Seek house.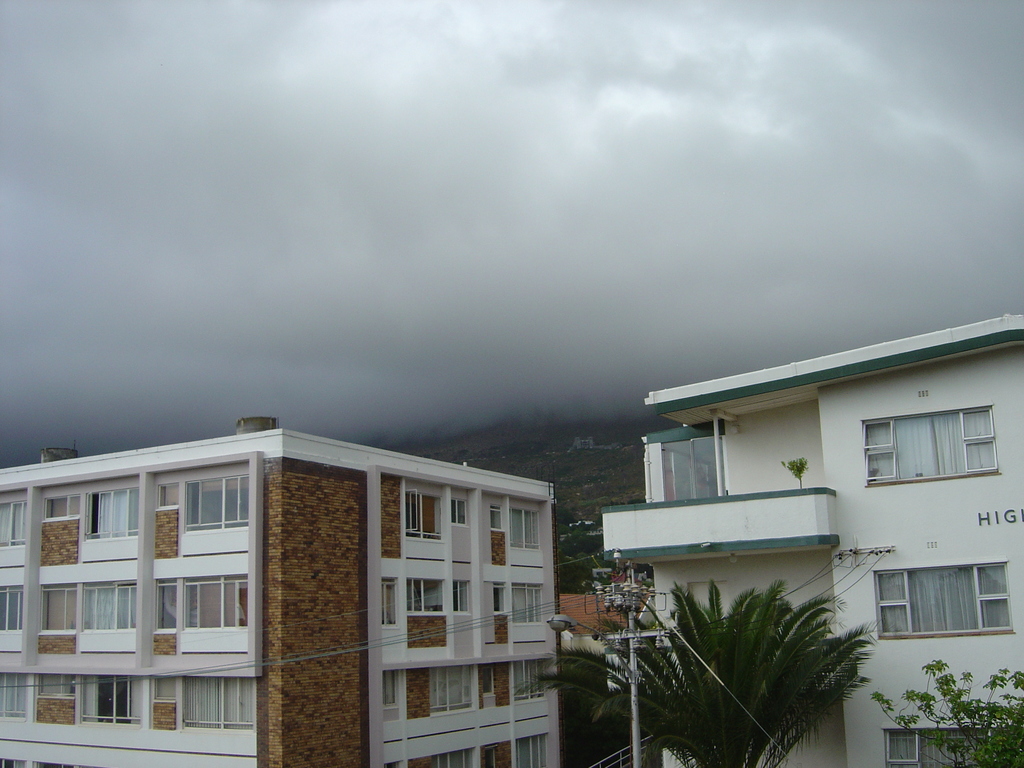
left=0, top=419, right=563, bottom=767.
